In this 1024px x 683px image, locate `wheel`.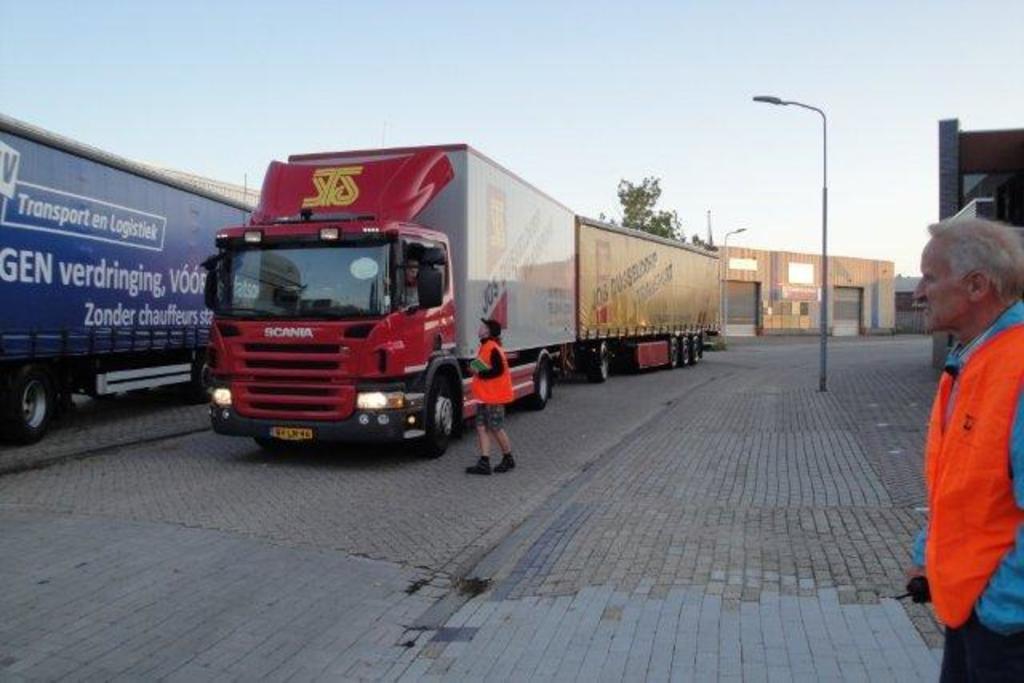
Bounding box: {"left": 590, "top": 344, "right": 608, "bottom": 382}.
